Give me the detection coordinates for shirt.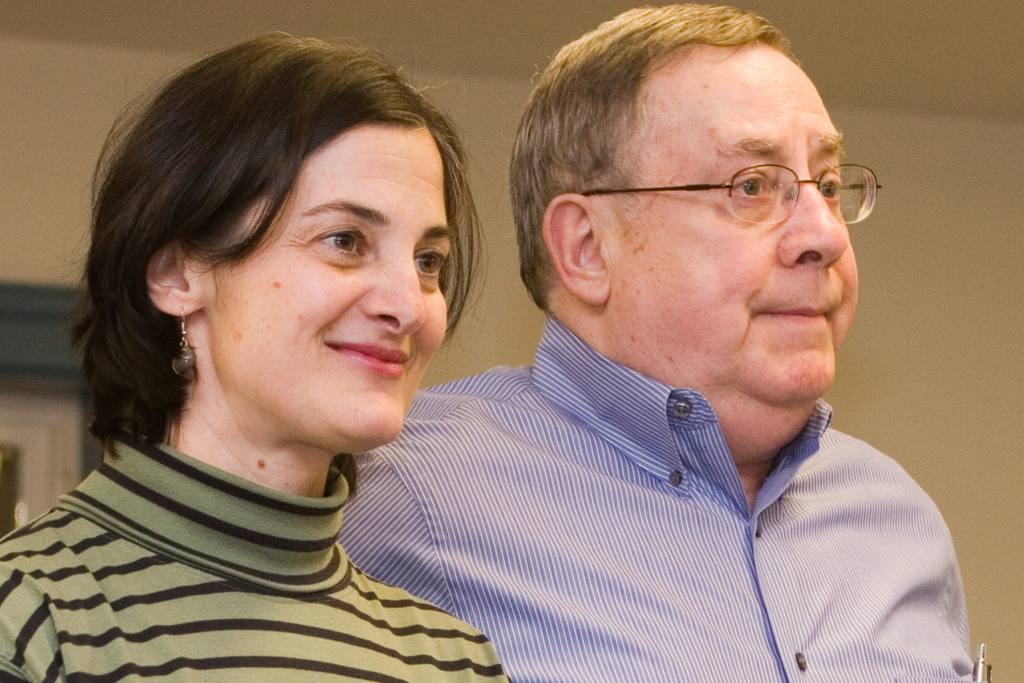
pyautogui.locateOnScreen(371, 362, 976, 659).
